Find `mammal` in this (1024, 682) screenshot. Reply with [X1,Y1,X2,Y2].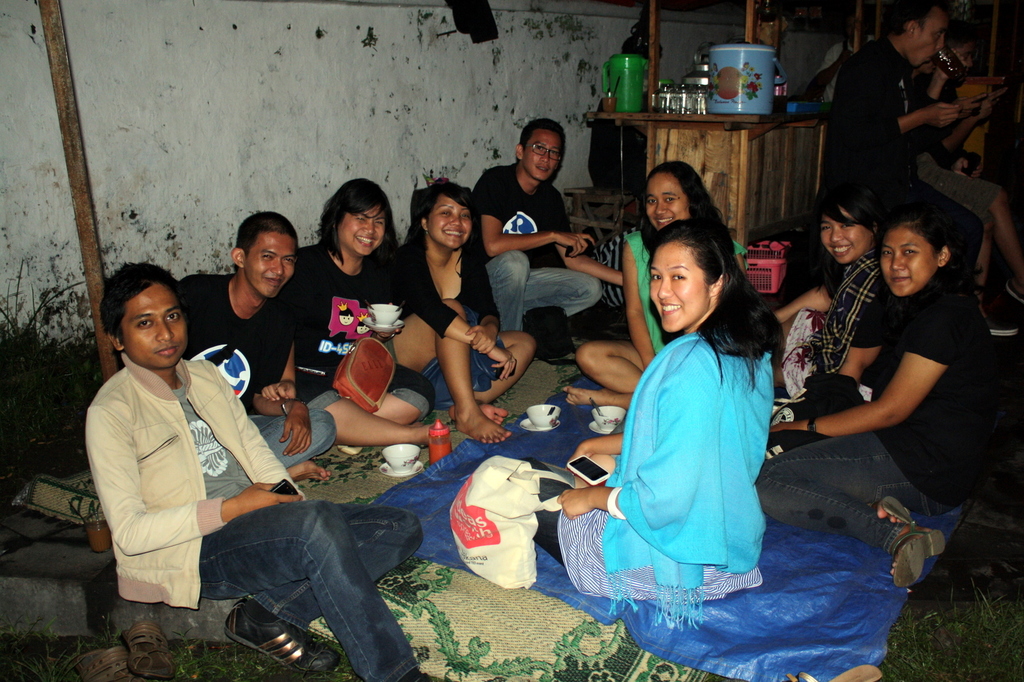
[403,182,541,425].
